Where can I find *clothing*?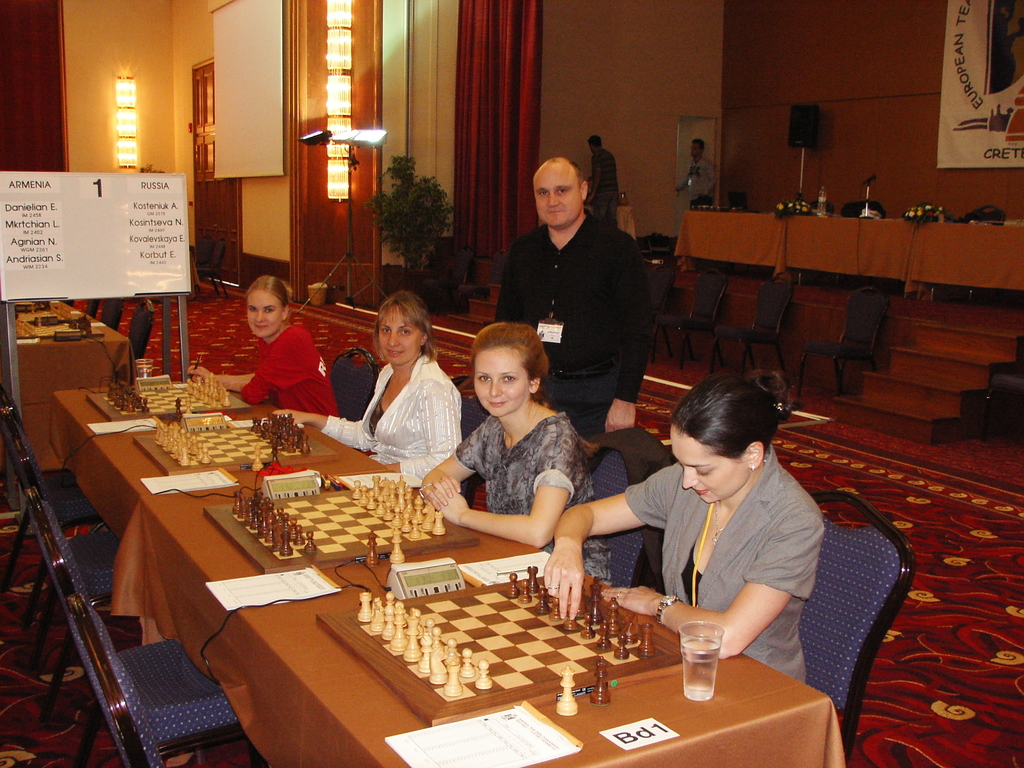
You can find it at (454, 413, 612, 588).
